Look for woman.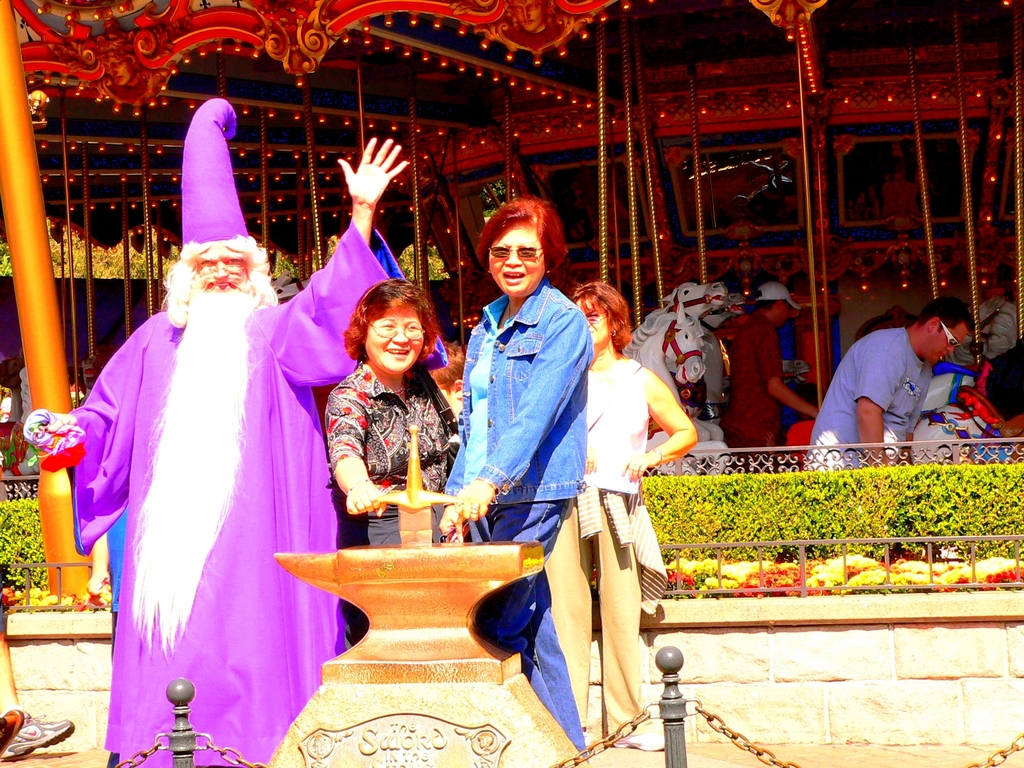
Found: {"x1": 445, "y1": 191, "x2": 619, "y2": 673}.
